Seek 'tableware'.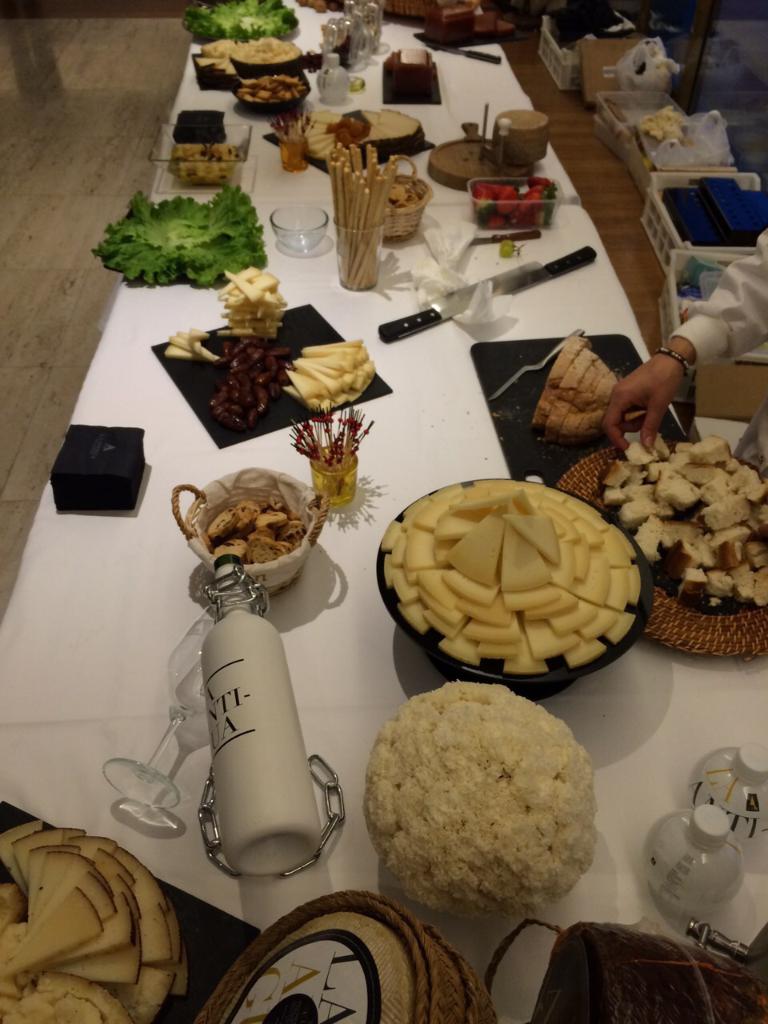
{"x1": 98, "y1": 610, "x2": 218, "y2": 809}.
